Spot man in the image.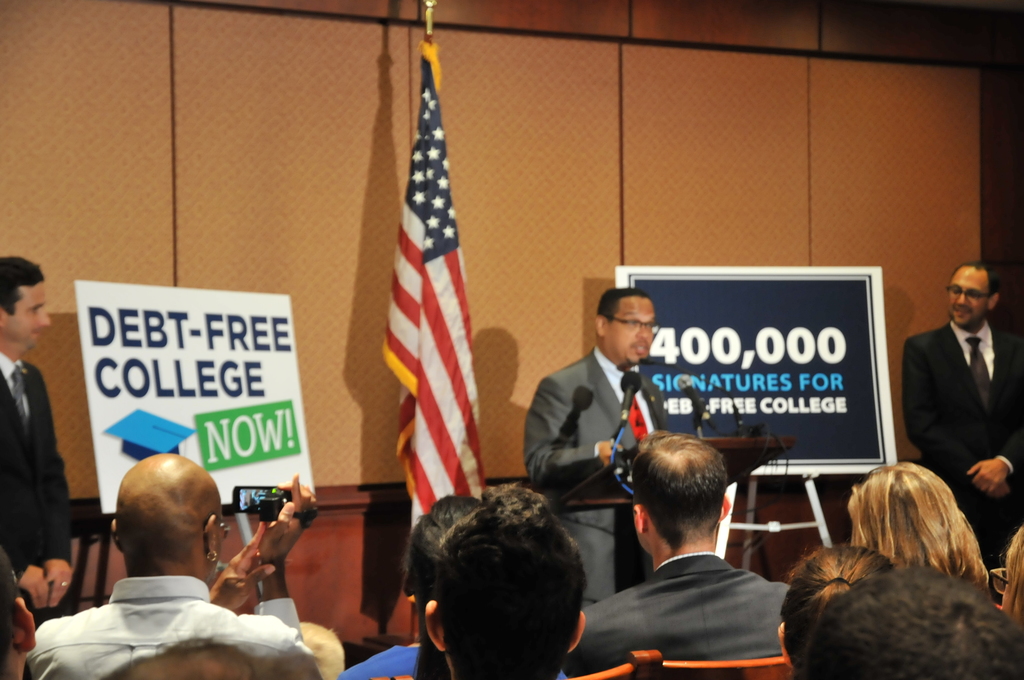
man found at bbox=[0, 254, 90, 626].
